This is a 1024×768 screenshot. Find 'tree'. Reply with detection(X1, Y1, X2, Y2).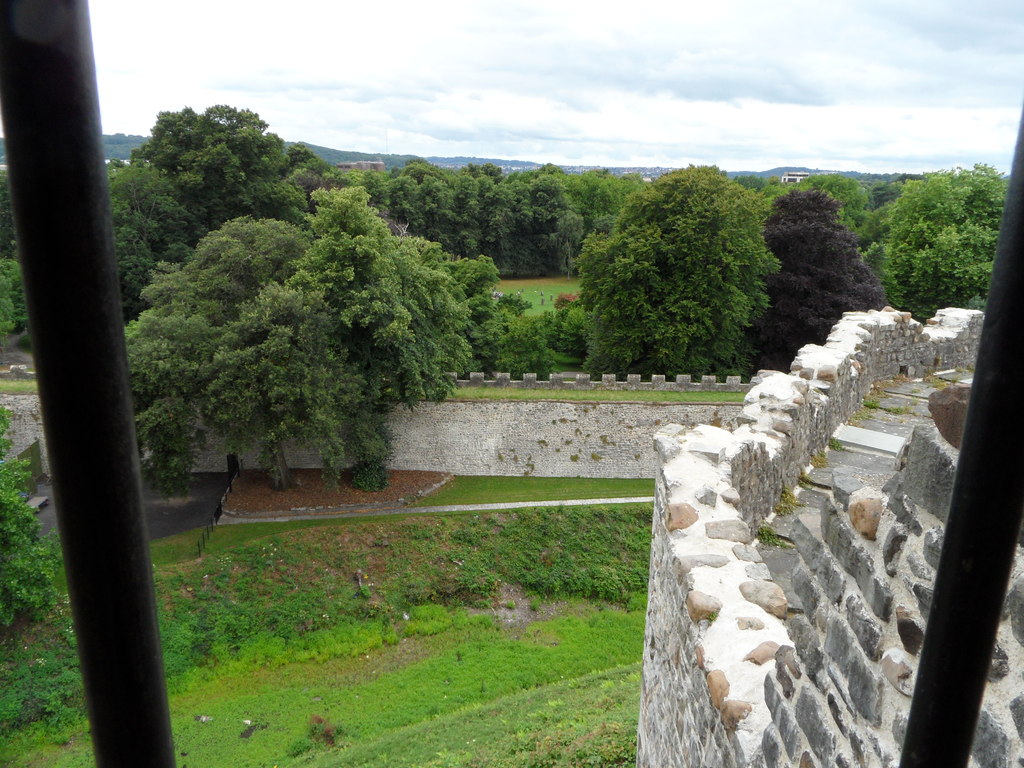
detection(341, 158, 479, 256).
